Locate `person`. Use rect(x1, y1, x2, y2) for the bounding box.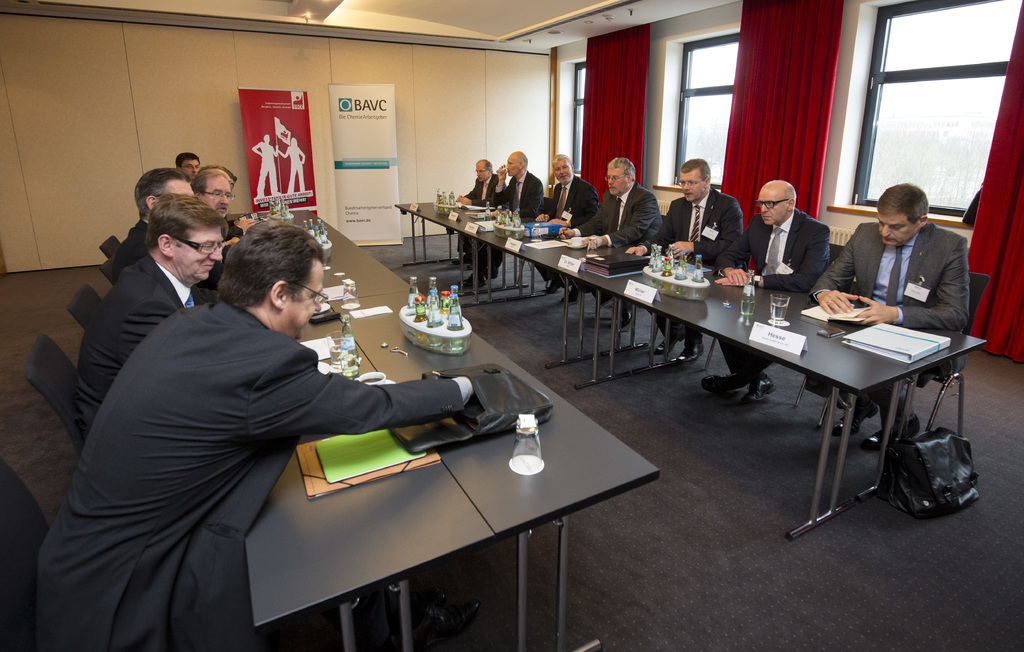
rect(71, 194, 235, 445).
